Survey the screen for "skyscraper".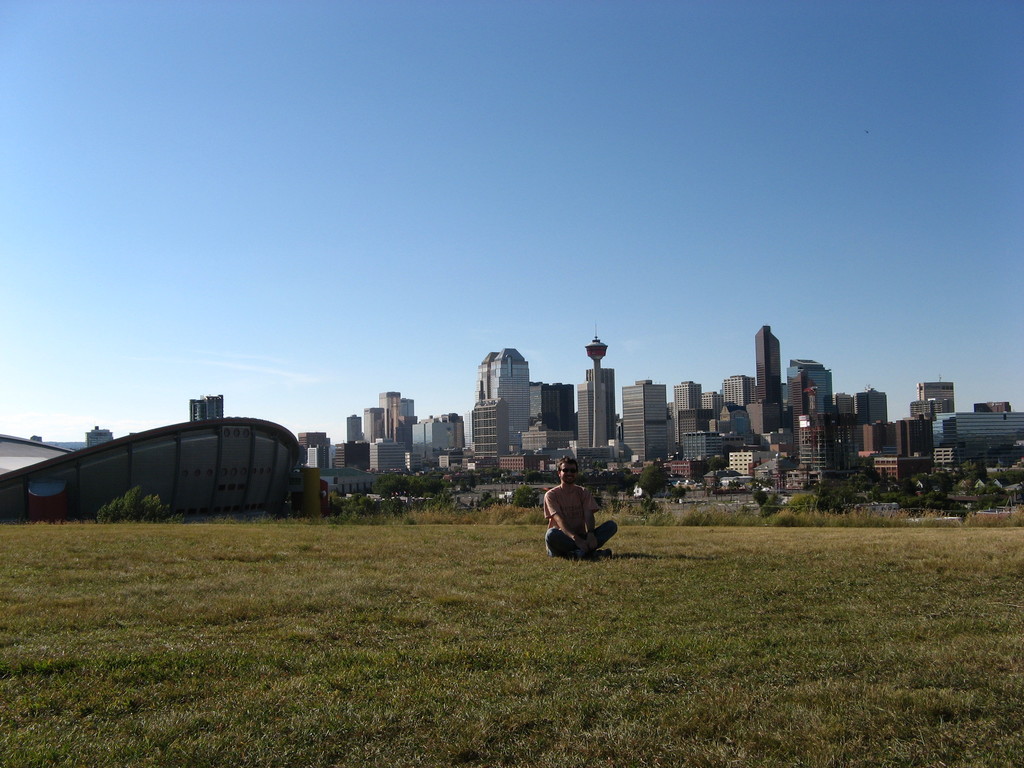
Survey found: {"left": 476, "top": 355, "right": 532, "bottom": 457}.
